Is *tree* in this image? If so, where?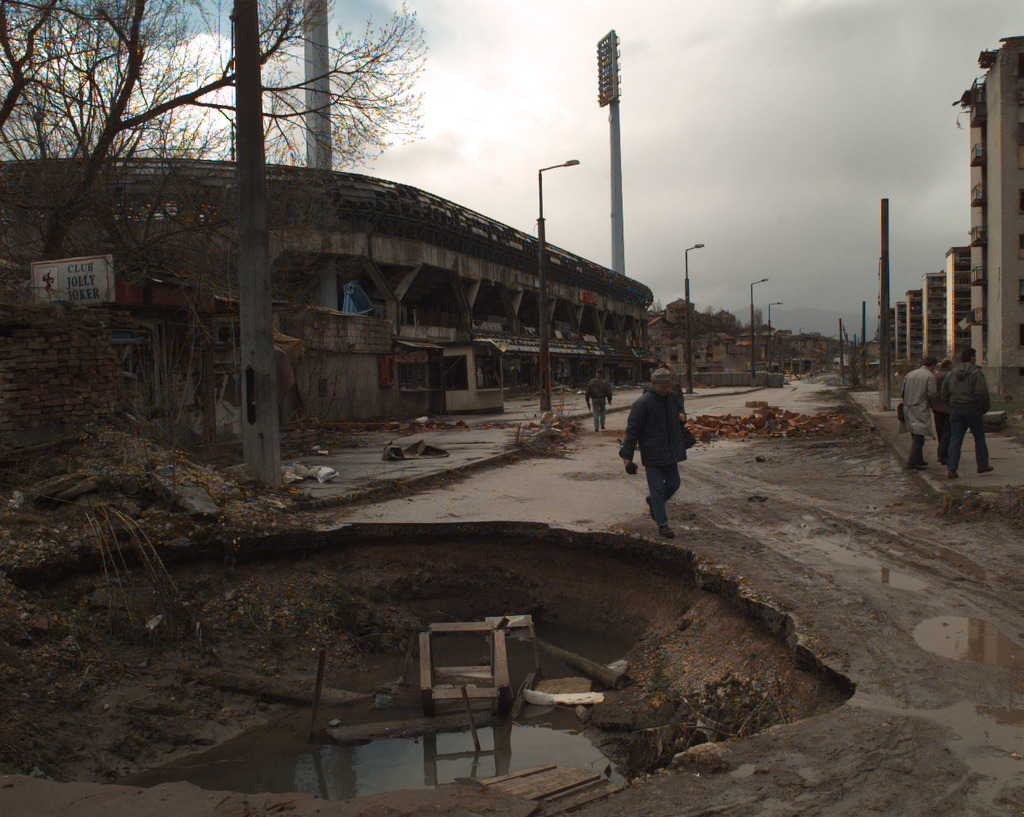
Yes, at crop(0, 0, 421, 259).
